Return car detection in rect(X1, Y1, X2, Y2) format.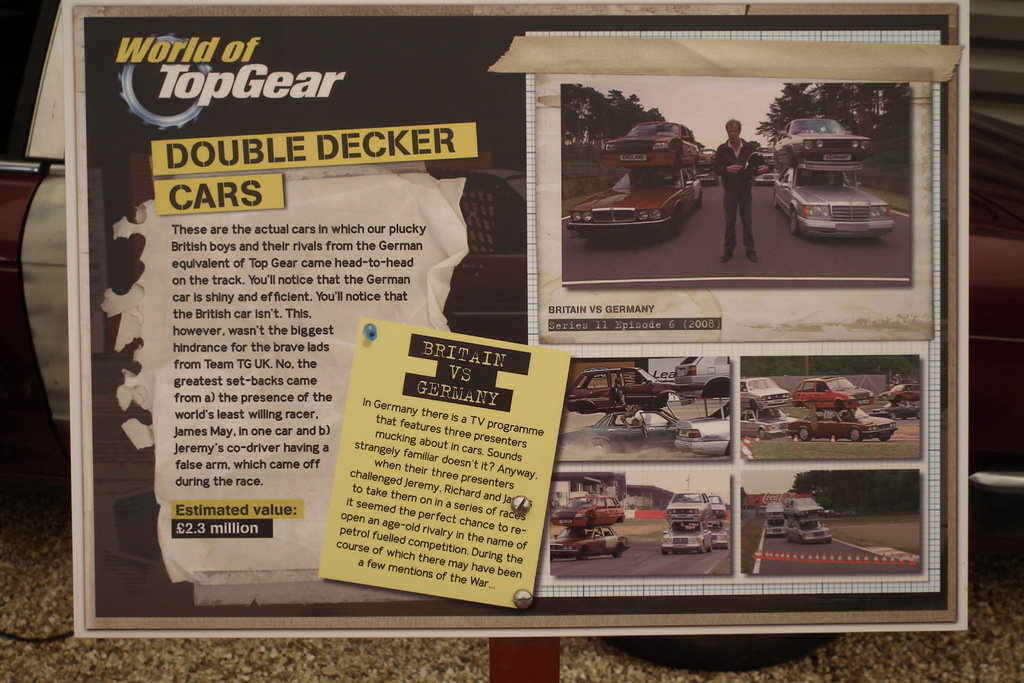
rect(783, 160, 908, 242).
